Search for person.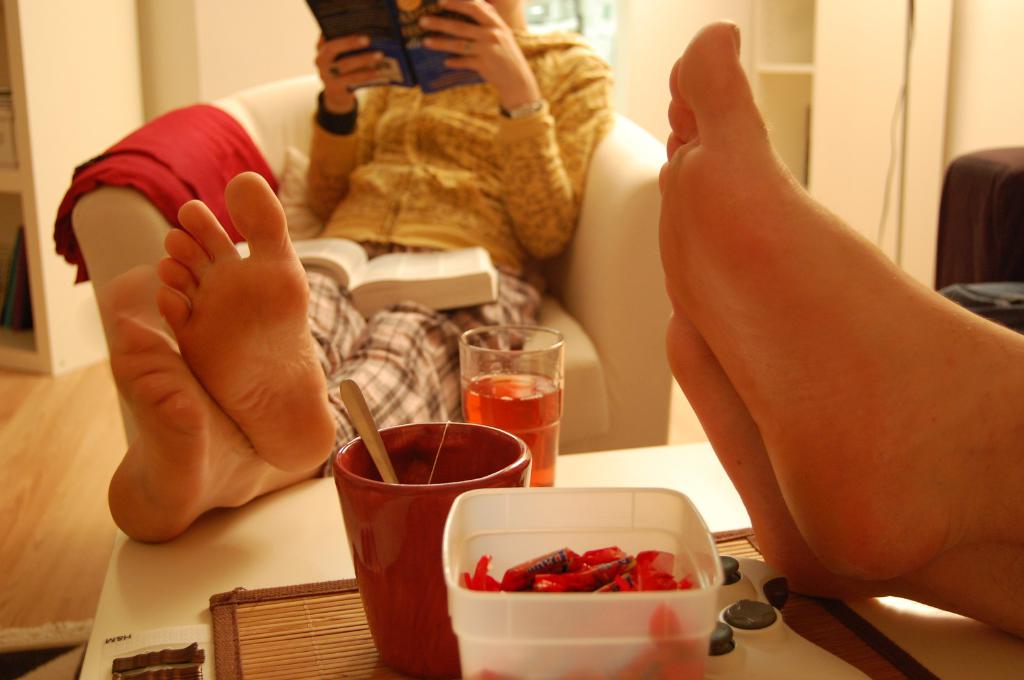
Found at 659, 20, 1023, 637.
